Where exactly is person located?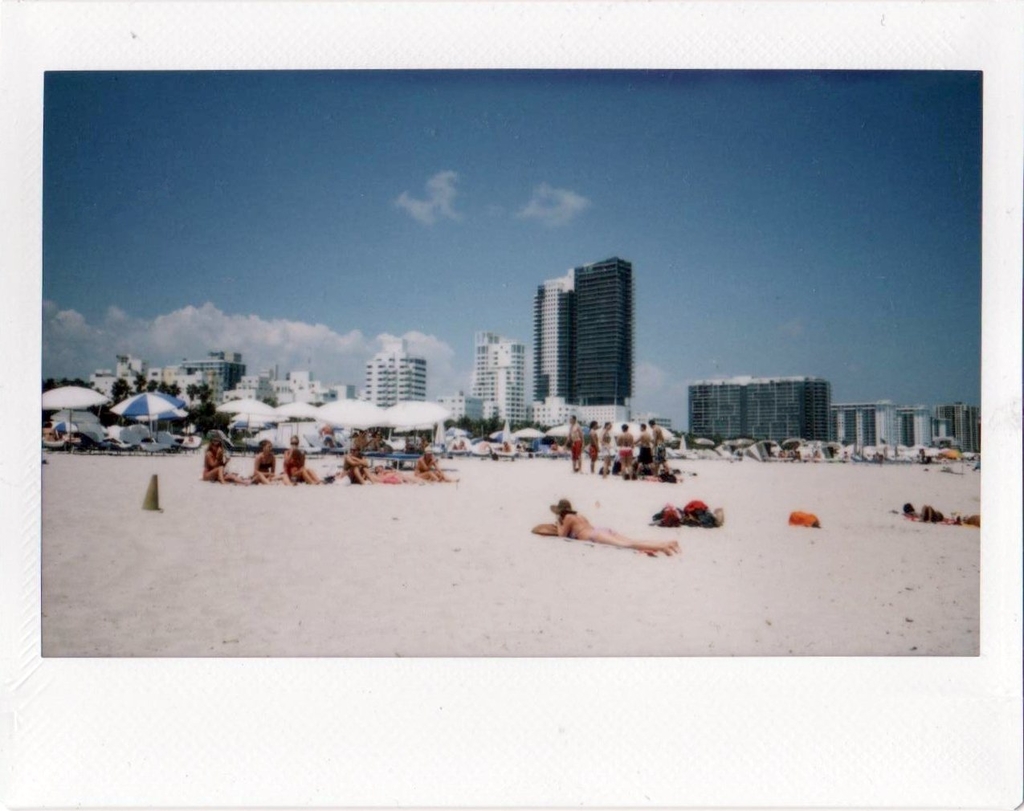
Its bounding box is box(502, 442, 510, 450).
